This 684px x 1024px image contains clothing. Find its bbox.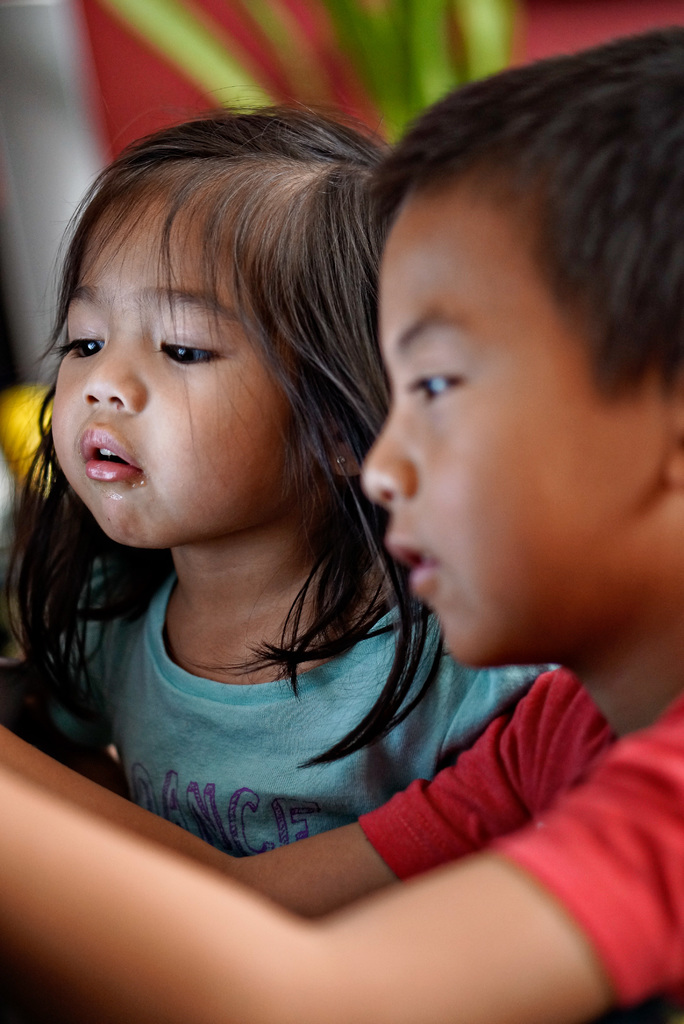
bbox=(28, 565, 569, 868).
